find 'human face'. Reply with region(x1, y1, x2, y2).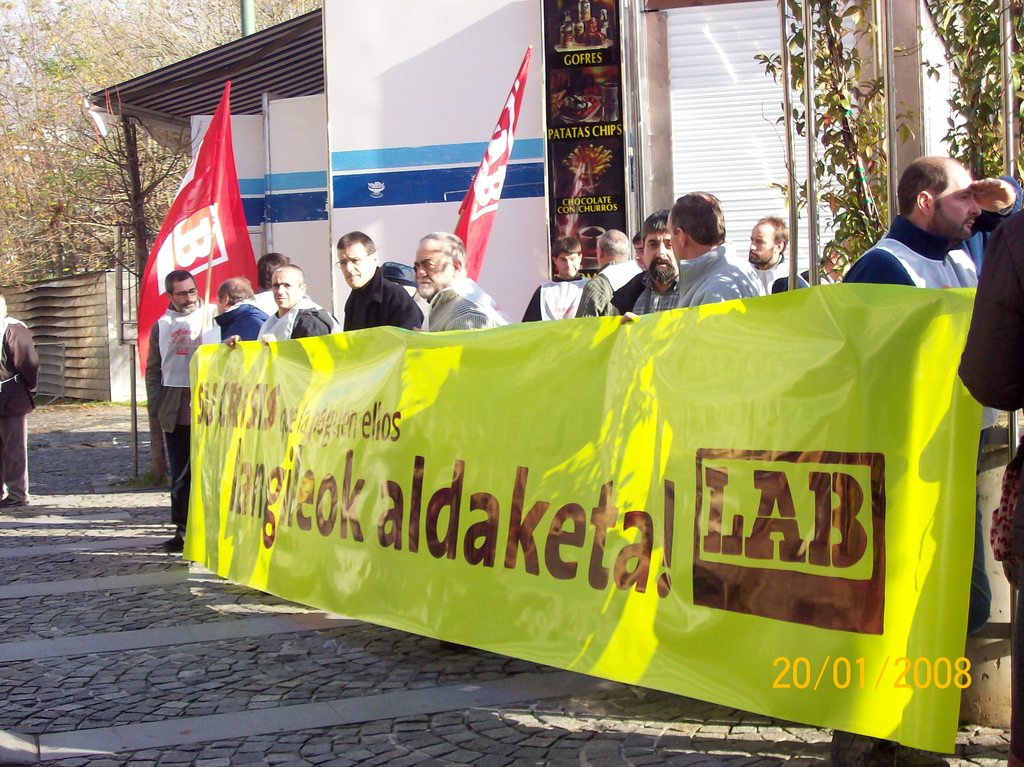
region(271, 273, 296, 308).
